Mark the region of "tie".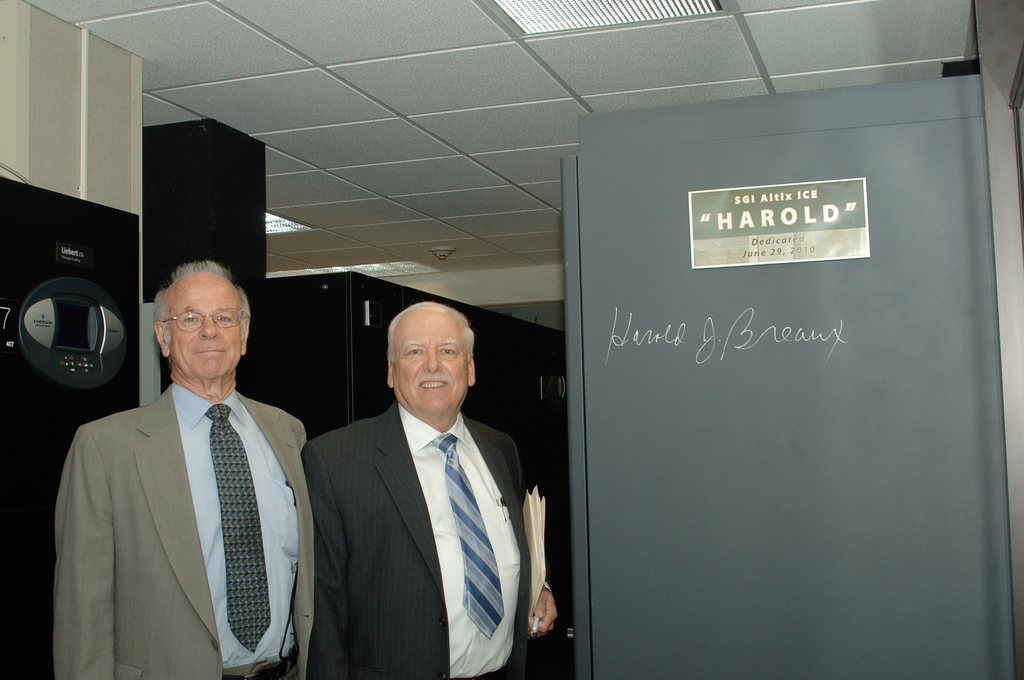
Region: [207,403,273,656].
